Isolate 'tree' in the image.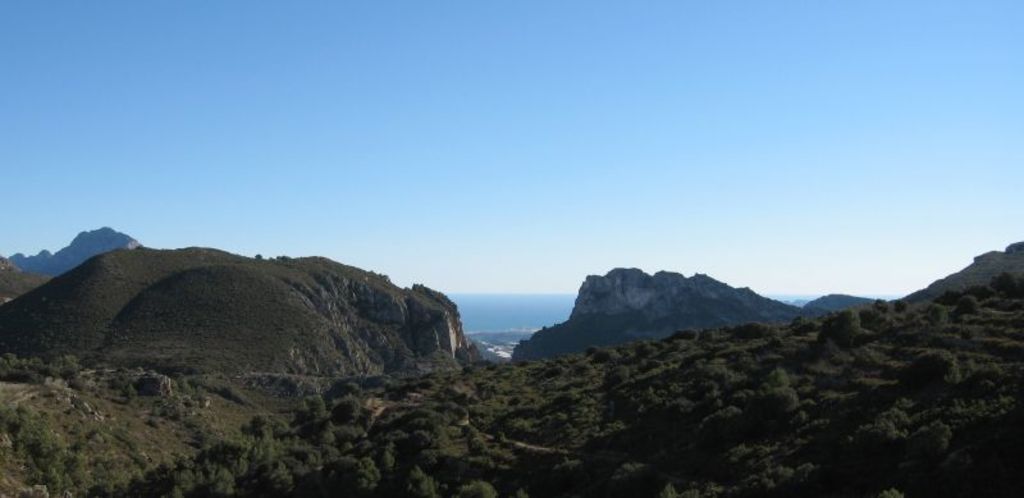
Isolated region: locate(959, 293, 977, 312).
